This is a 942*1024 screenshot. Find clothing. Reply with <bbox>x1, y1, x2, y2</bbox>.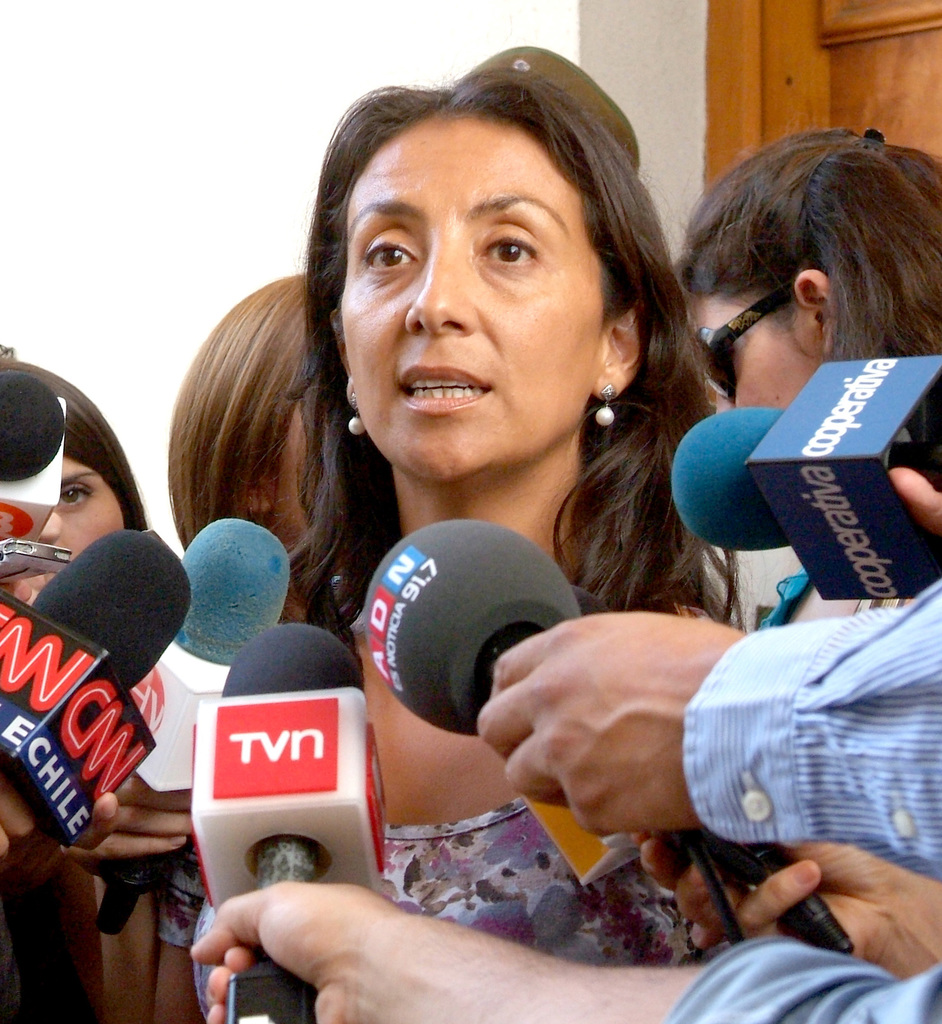
<bbox>156, 604, 733, 1021</bbox>.
